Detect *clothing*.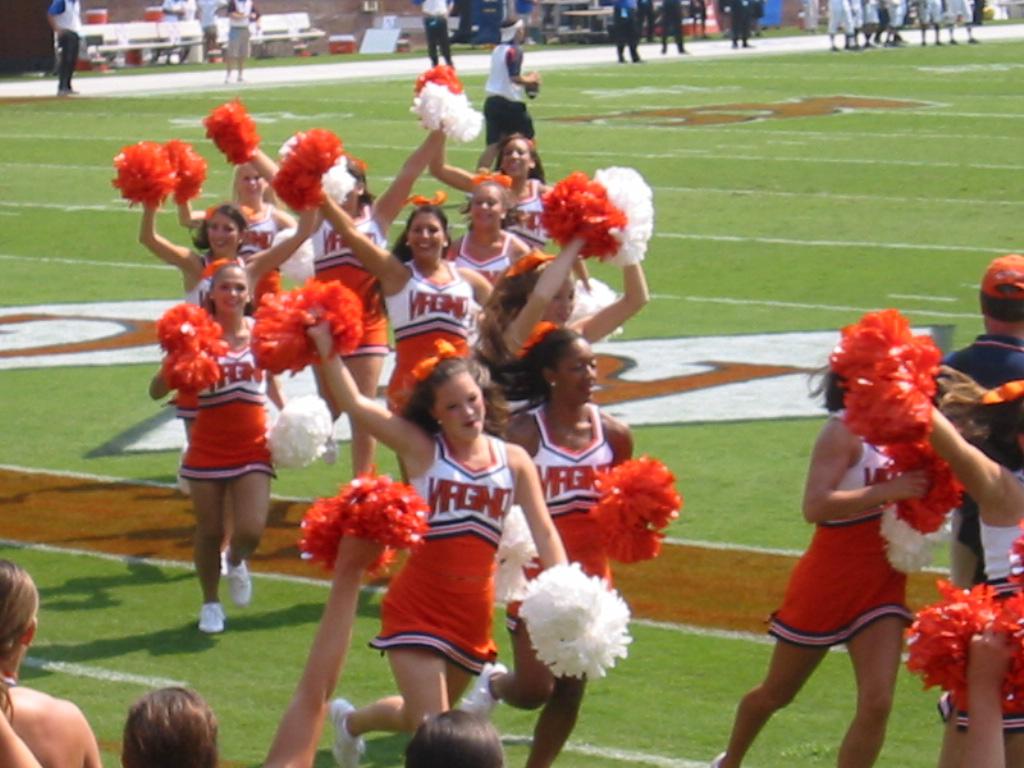
Detected at 652, 2, 685, 50.
